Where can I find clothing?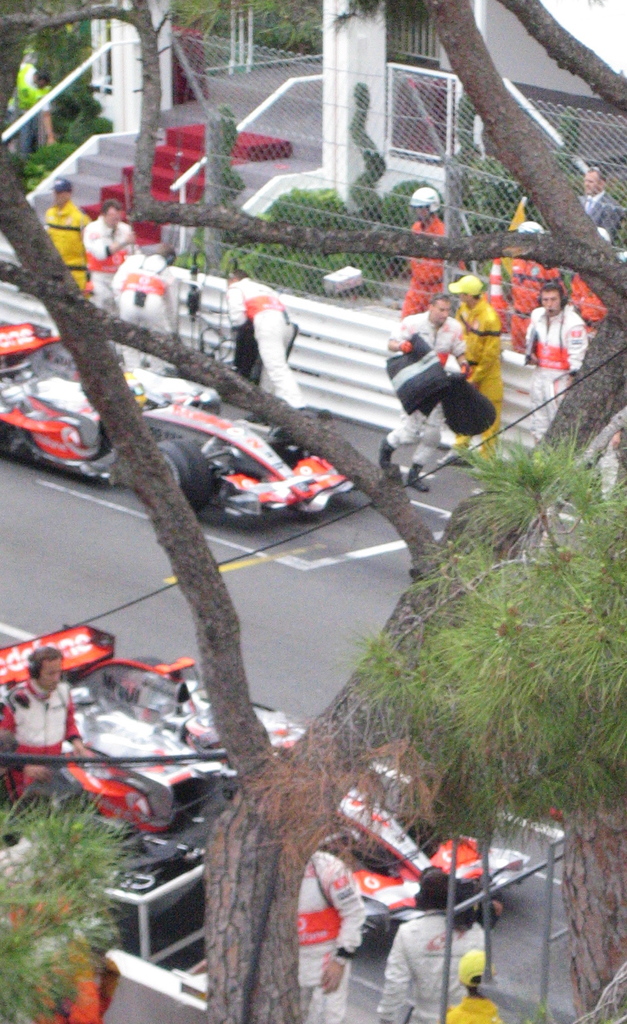
You can find it at locate(111, 251, 185, 333).
